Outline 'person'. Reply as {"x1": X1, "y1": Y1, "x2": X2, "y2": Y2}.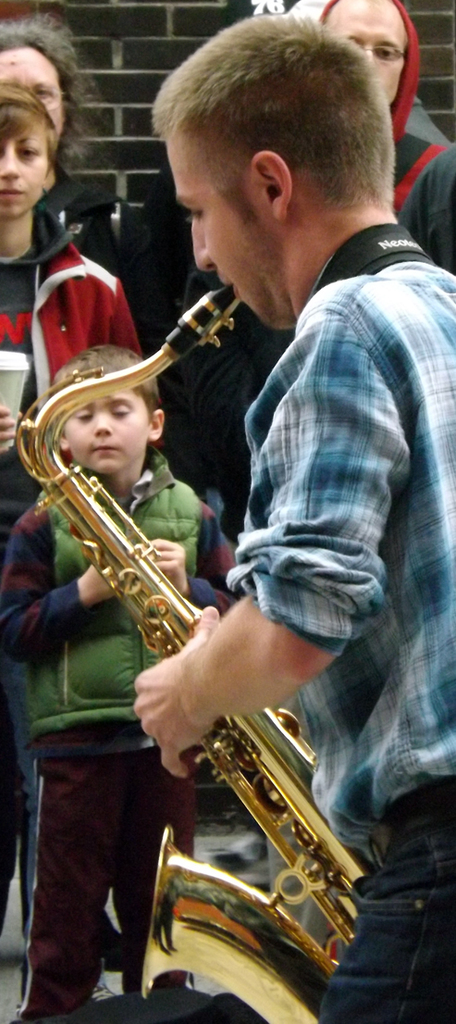
{"x1": 1, "y1": 5, "x2": 170, "y2": 351}.
